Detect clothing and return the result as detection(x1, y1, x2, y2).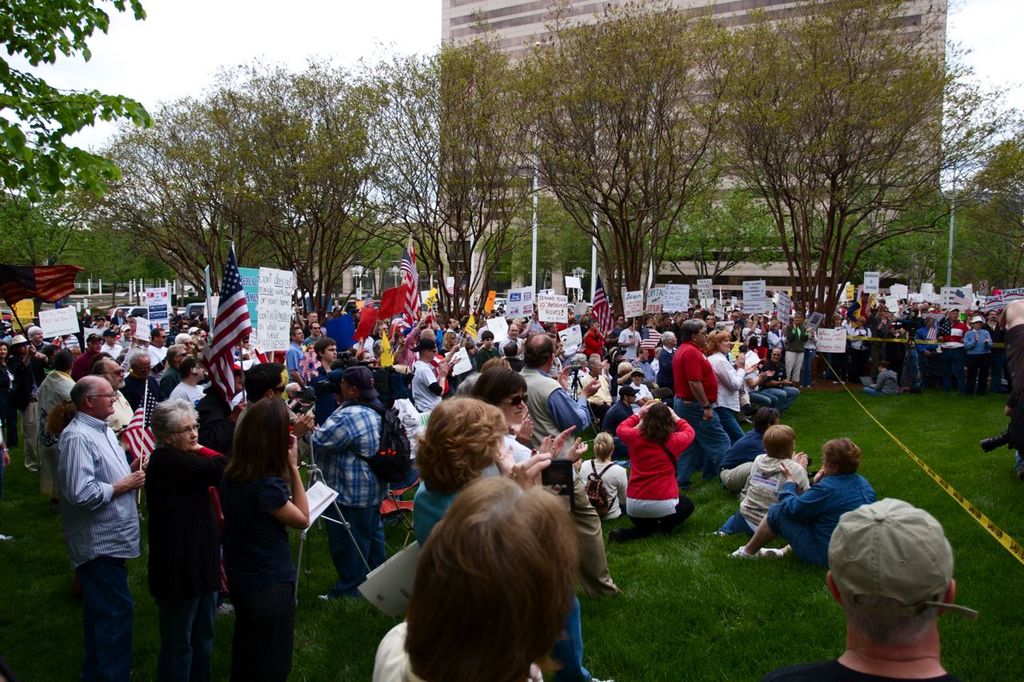
detection(314, 399, 384, 510).
